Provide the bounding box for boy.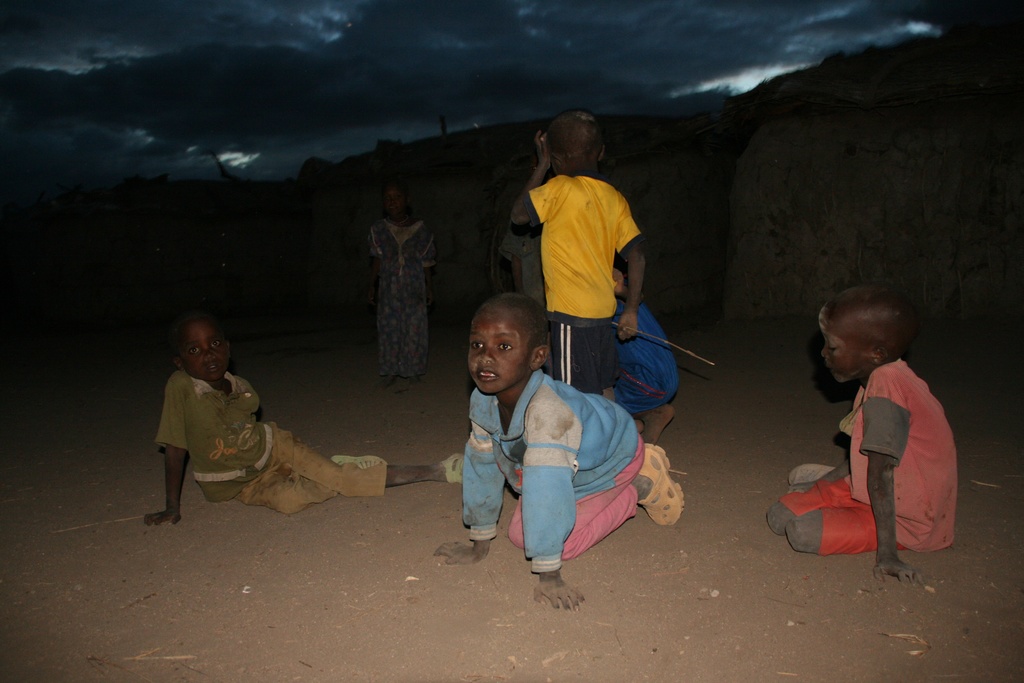
crop(143, 311, 464, 525).
